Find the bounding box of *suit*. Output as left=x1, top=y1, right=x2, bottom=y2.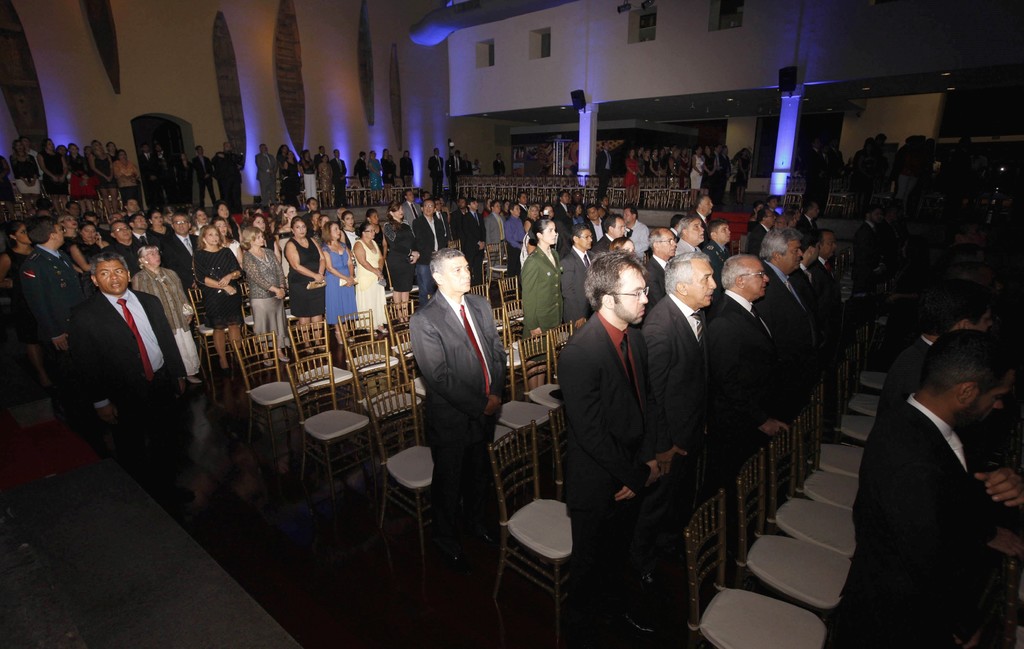
left=491, top=158, right=506, bottom=172.
